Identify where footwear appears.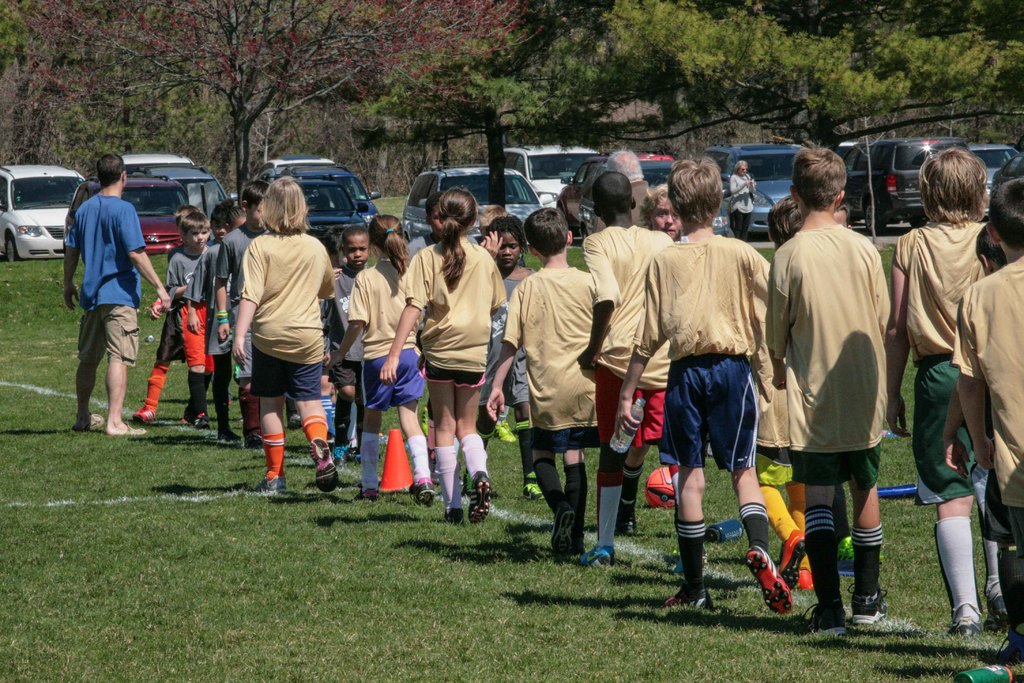
Appears at select_region(215, 426, 241, 446).
